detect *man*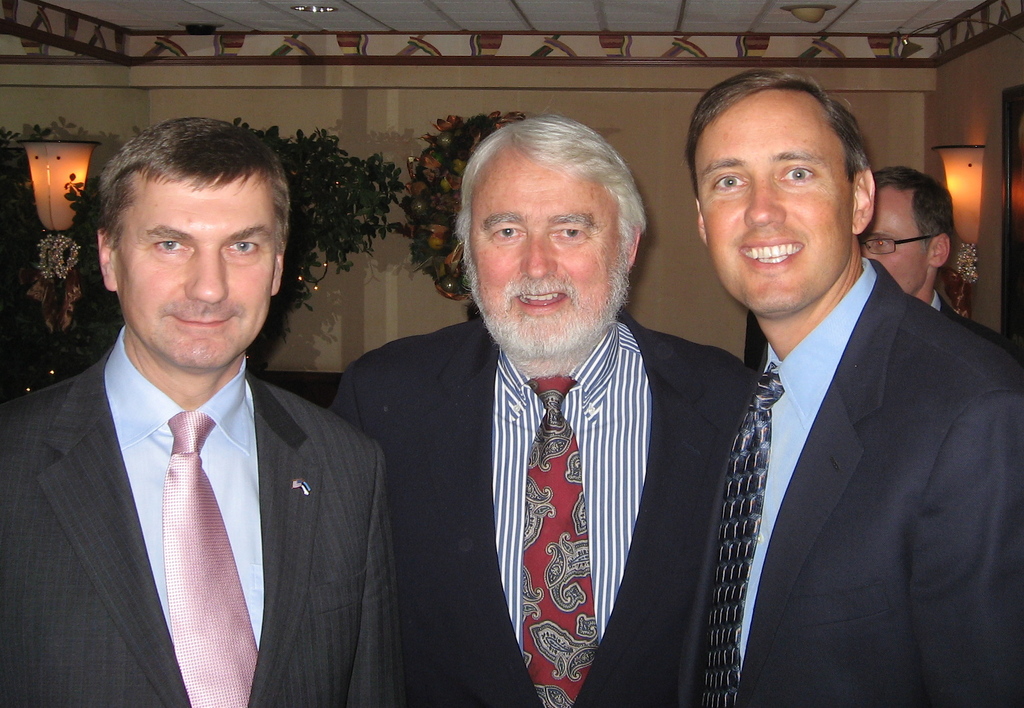
330/117/754/707
